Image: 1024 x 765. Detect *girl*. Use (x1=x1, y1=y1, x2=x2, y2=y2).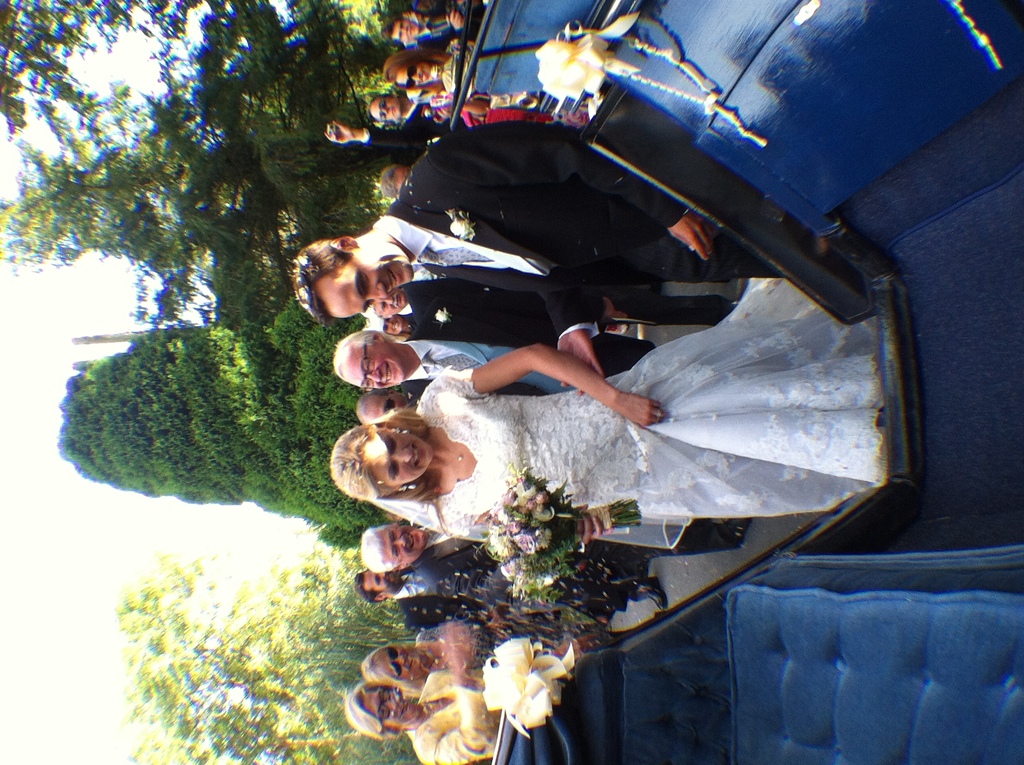
(x1=356, y1=611, x2=572, y2=676).
